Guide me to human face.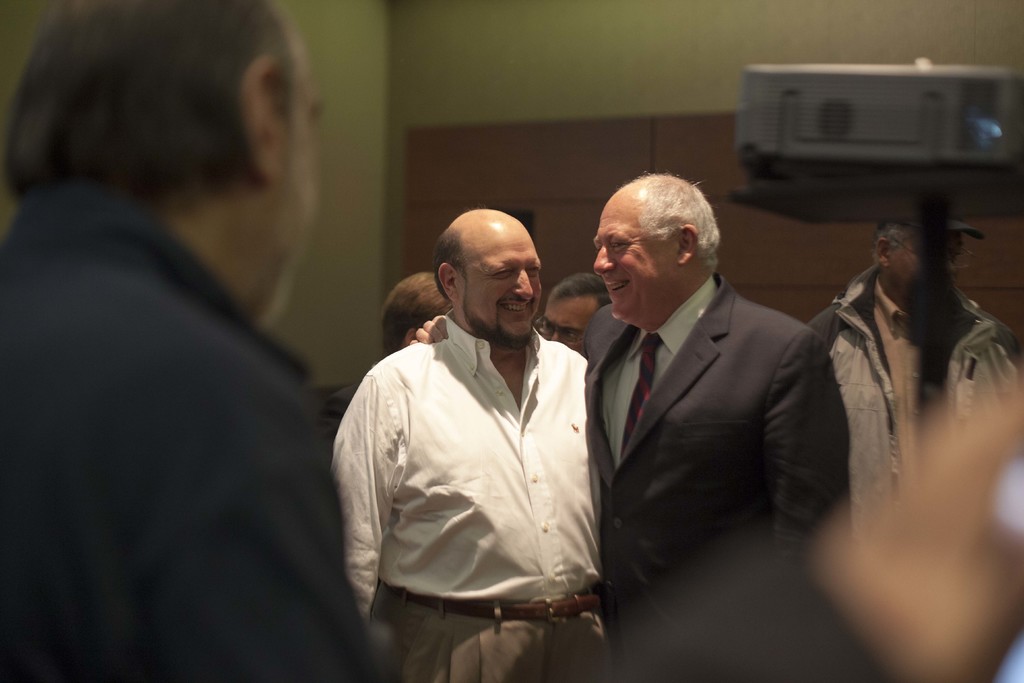
Guidance: [243,51,326,337].
